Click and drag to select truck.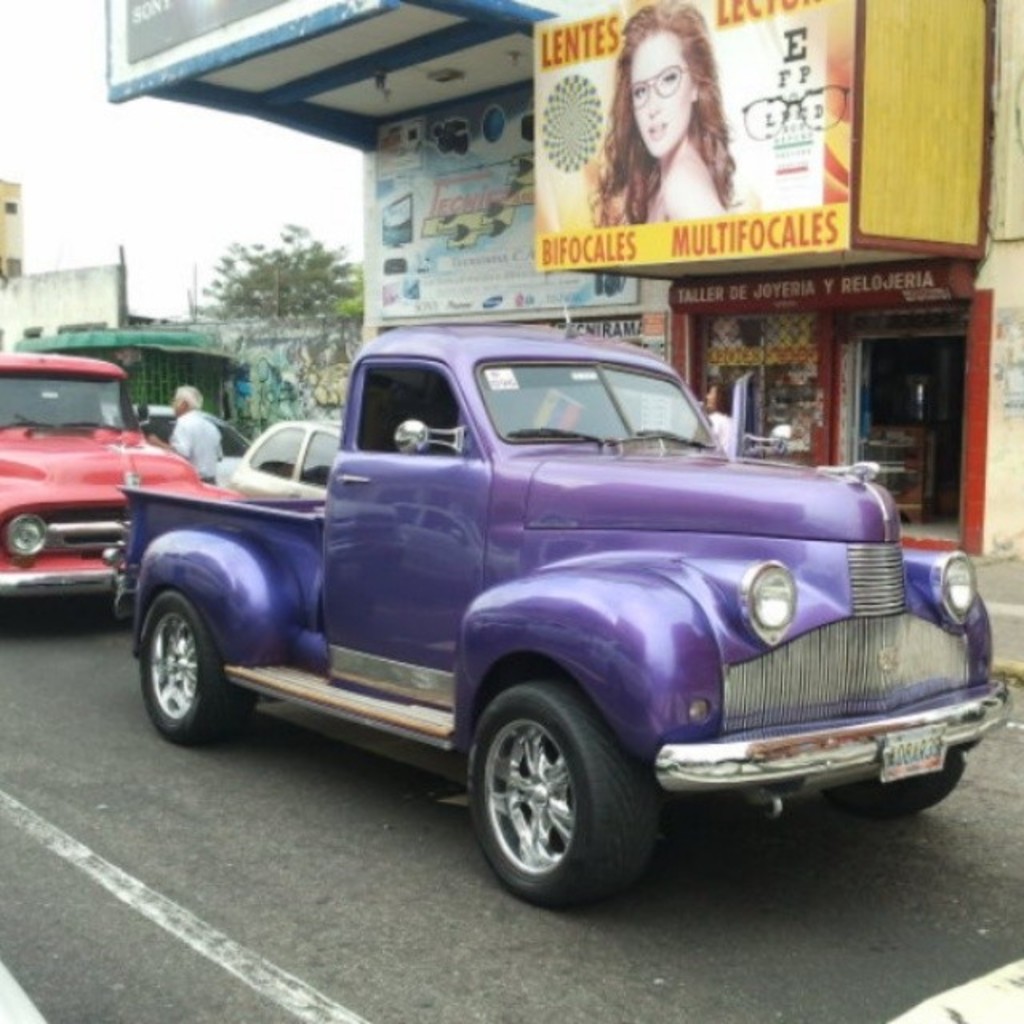
Selection: box=[0, 342, 218, 642].
